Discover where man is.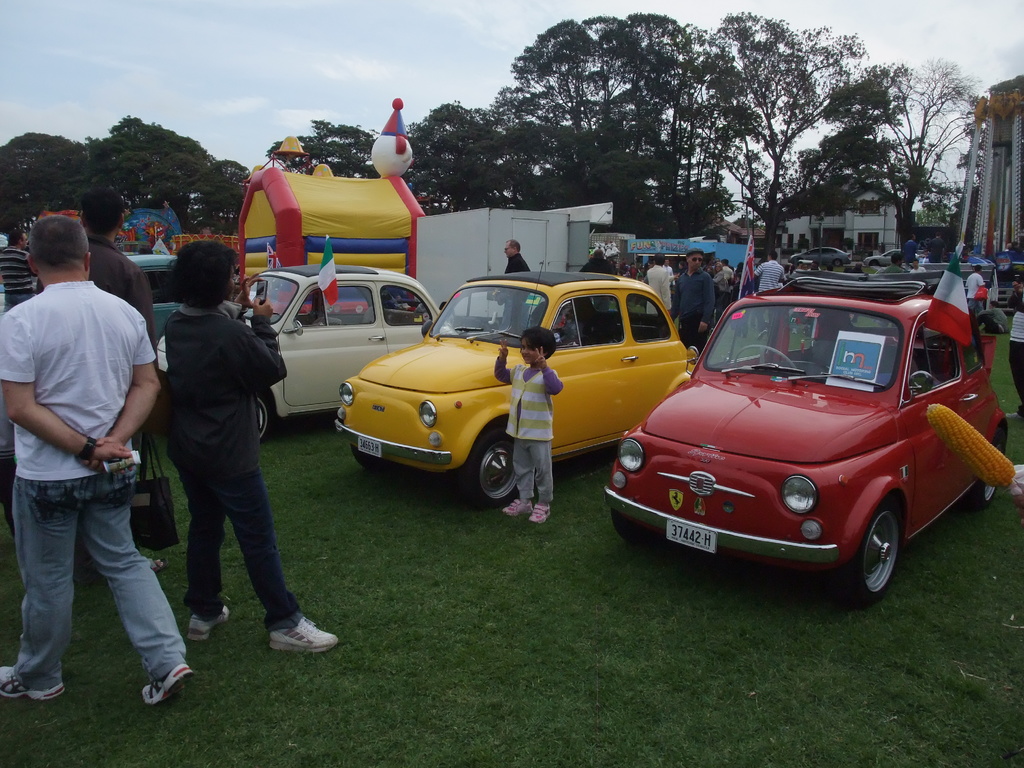
Discovered at box=[751, 246, 787, 292].
